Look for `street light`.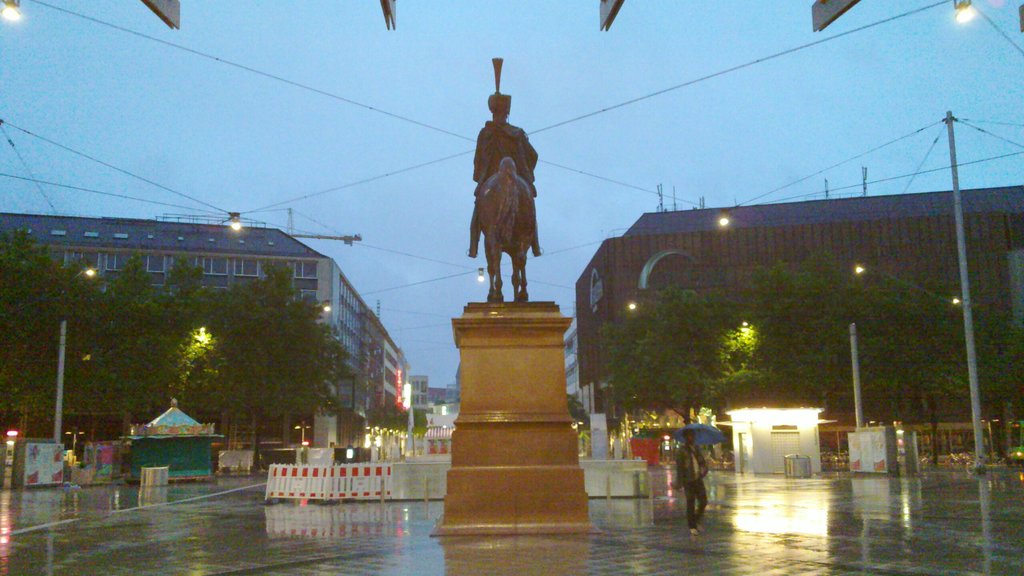
Found: [x1=61, y1=427, x2=86, y2=459].
